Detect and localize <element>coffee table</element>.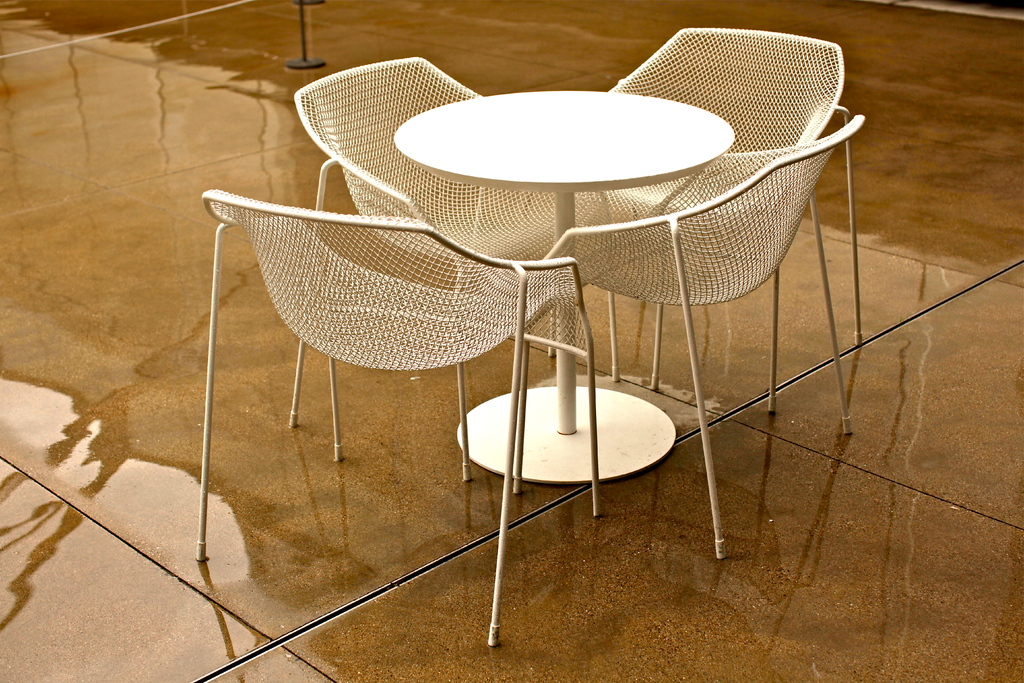
Localized at region(392, 91, 734, 484).
